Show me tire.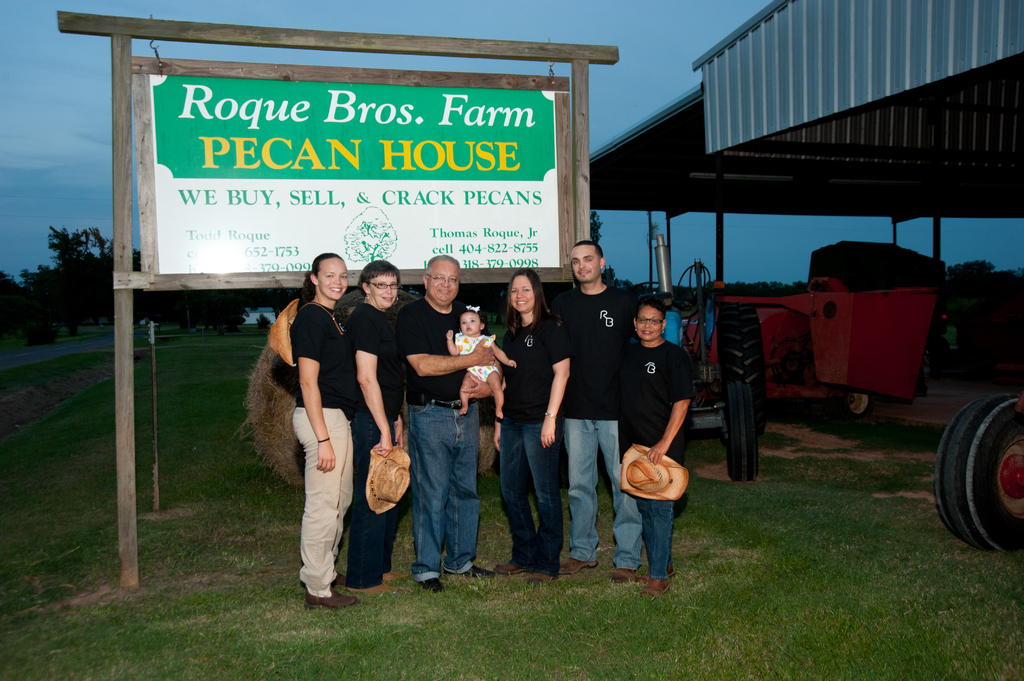
tire is here: bbox(712, 287, 771, 442).
